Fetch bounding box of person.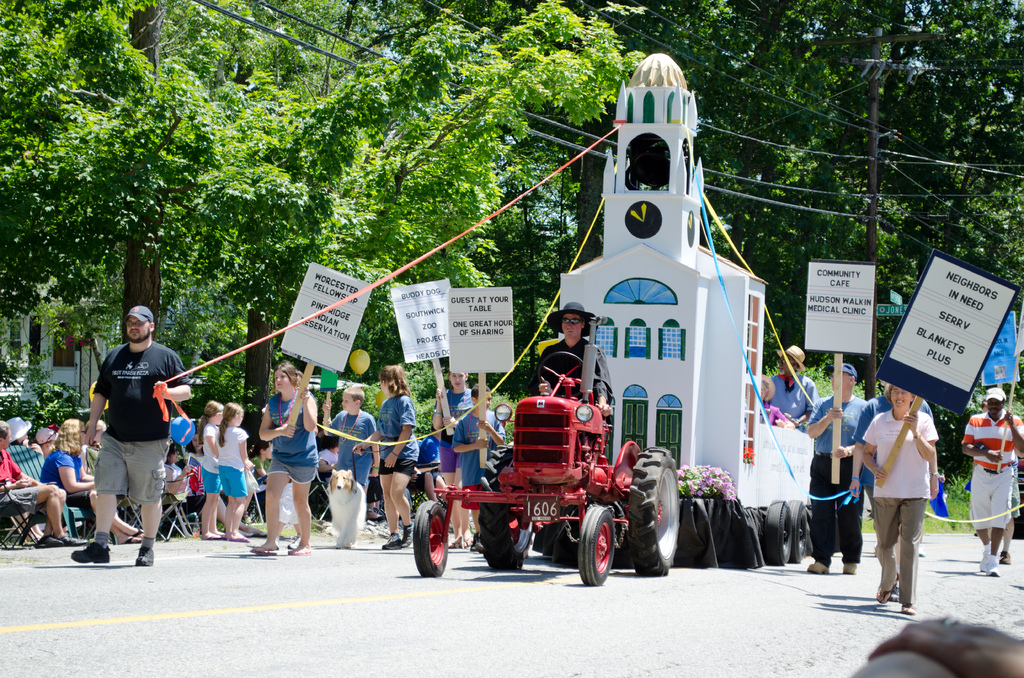
Bbox: detection(77, 420, 140, 541).
